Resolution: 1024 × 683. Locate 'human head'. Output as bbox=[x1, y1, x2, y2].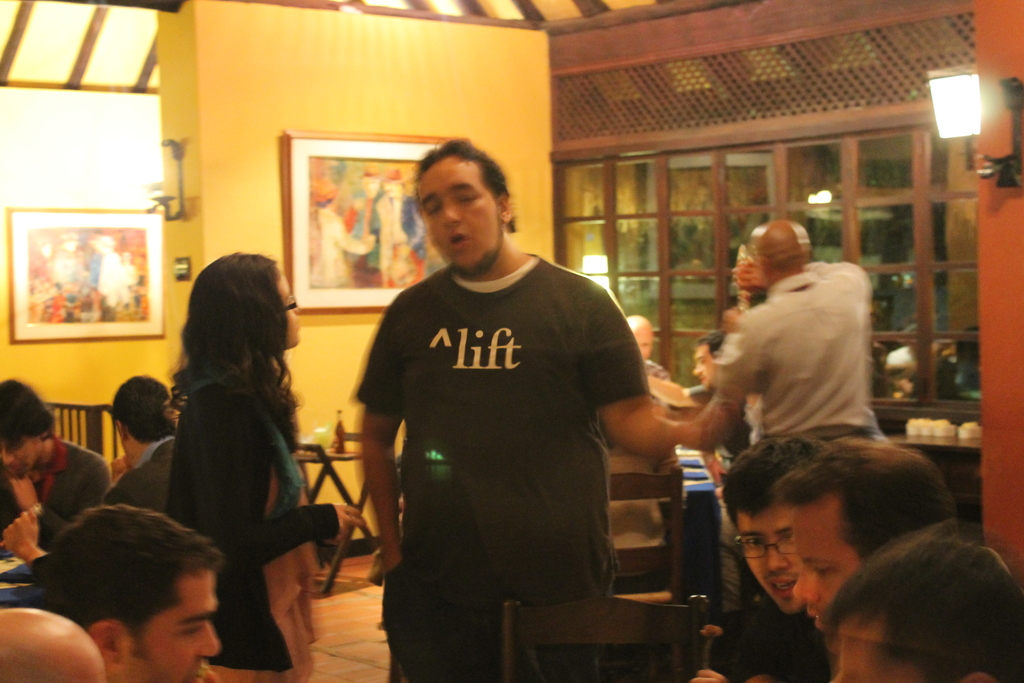
bbox=[692, 331, 724, 393].
